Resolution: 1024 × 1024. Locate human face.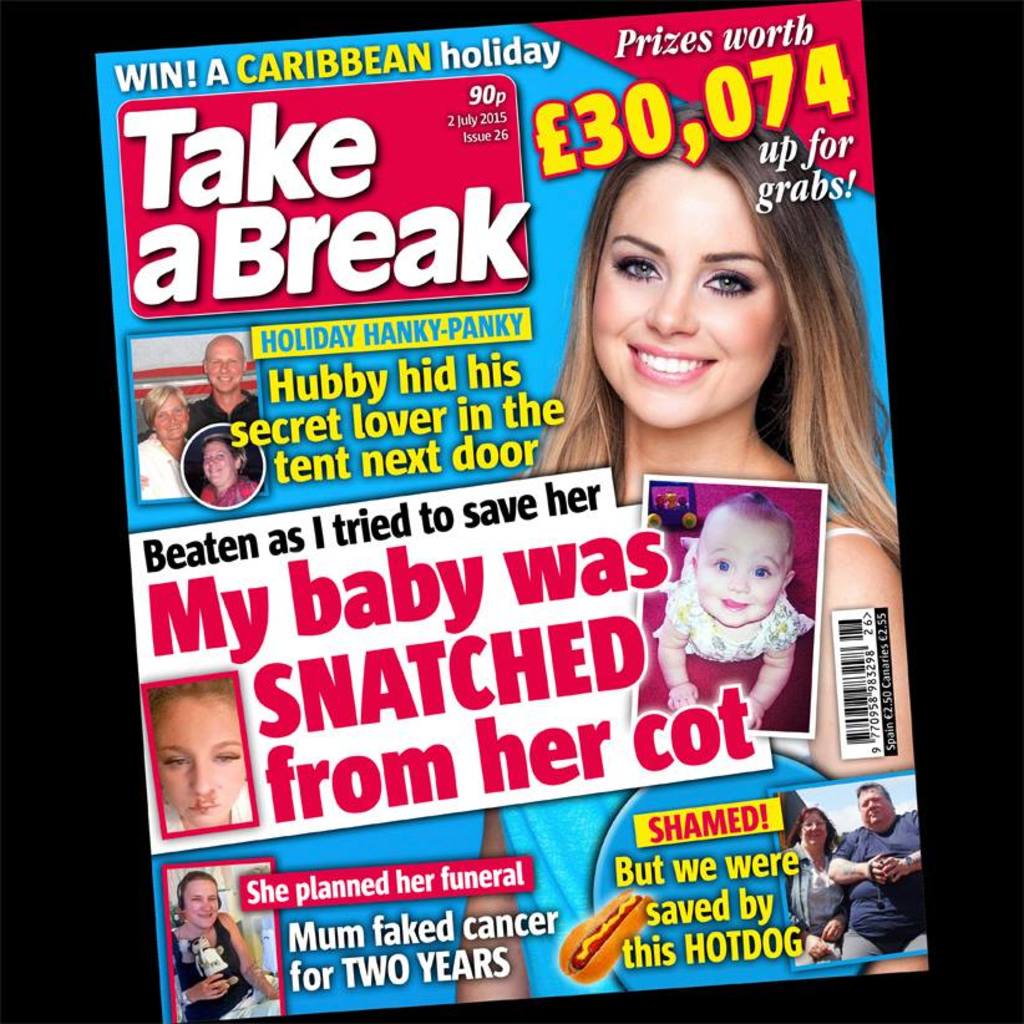
l=187, t=882, r=214, b=919.
